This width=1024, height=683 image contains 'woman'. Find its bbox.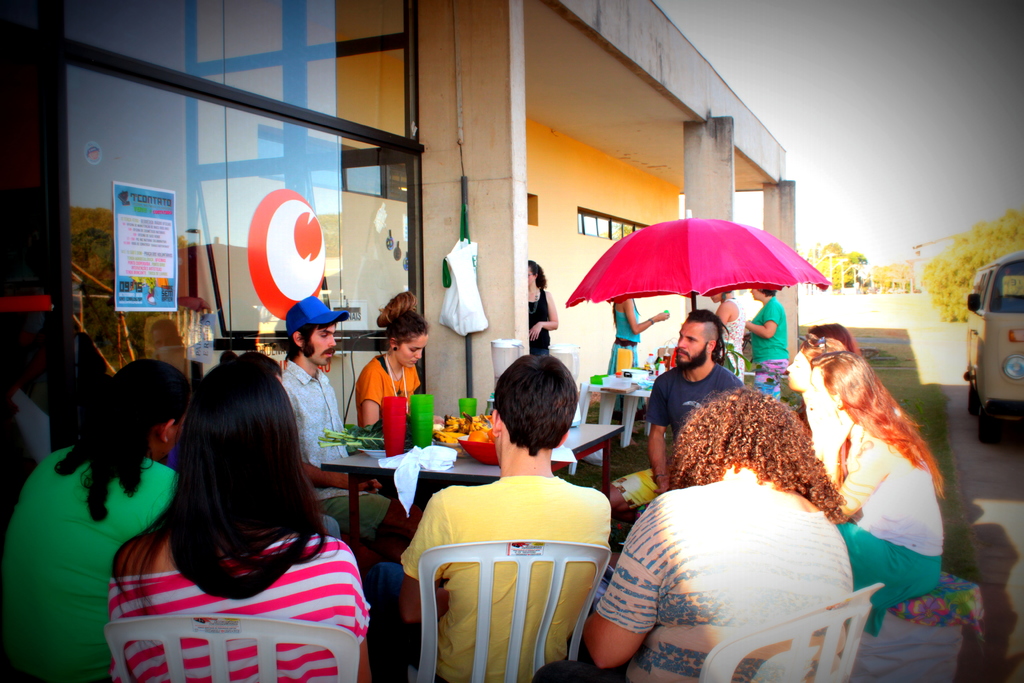
box(534, 393, 853, 682).
